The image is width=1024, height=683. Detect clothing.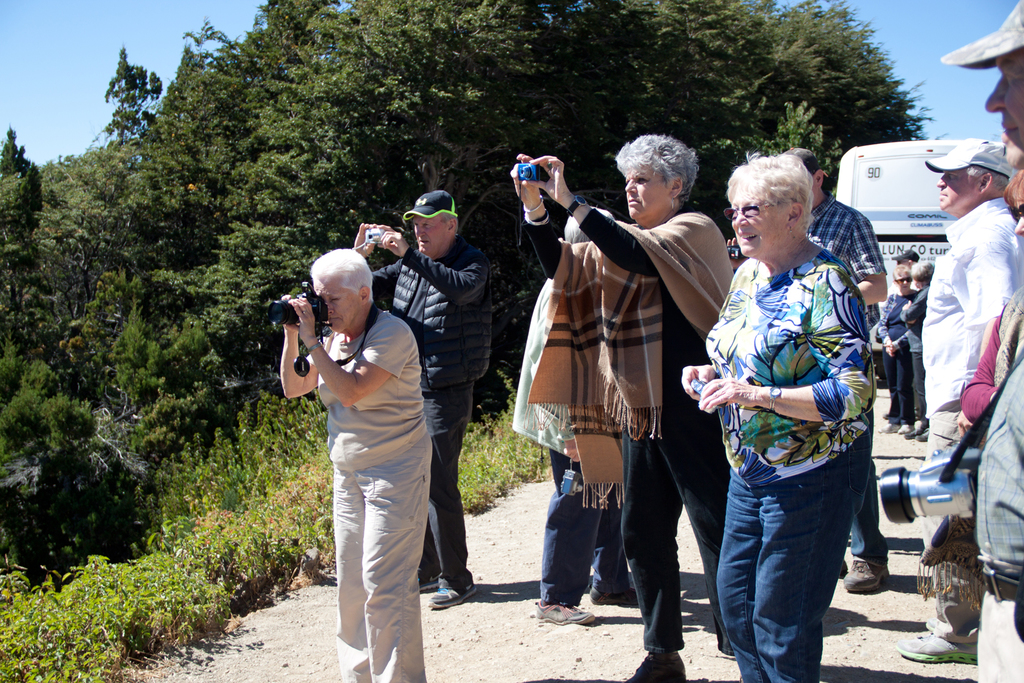
Detection: (370,243,500,587).
